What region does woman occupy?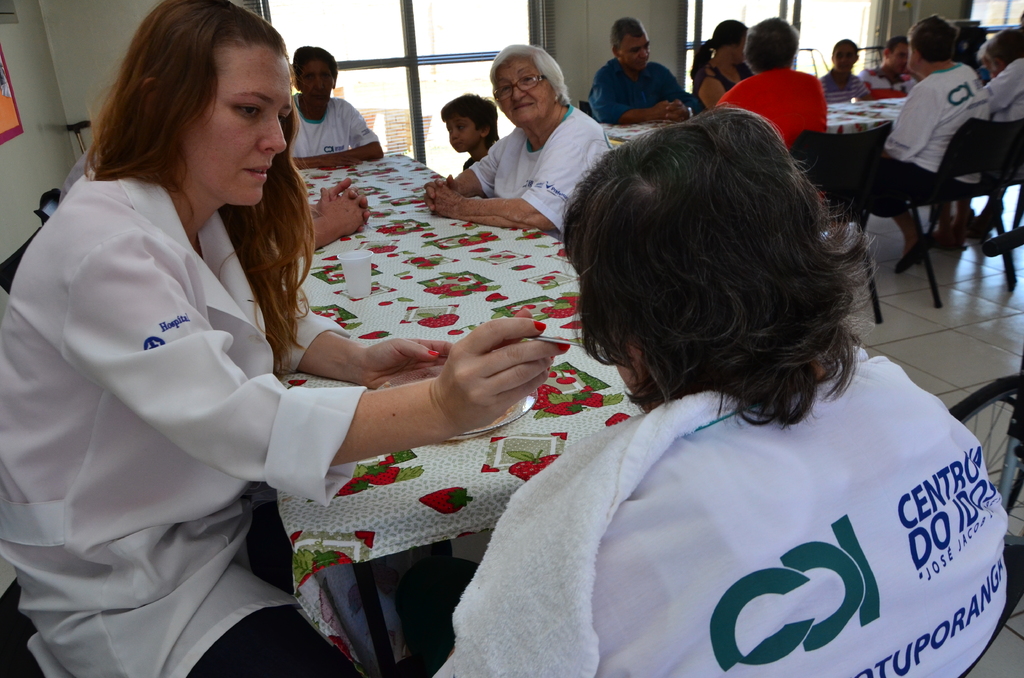
box(687, 13, 750, 115).
